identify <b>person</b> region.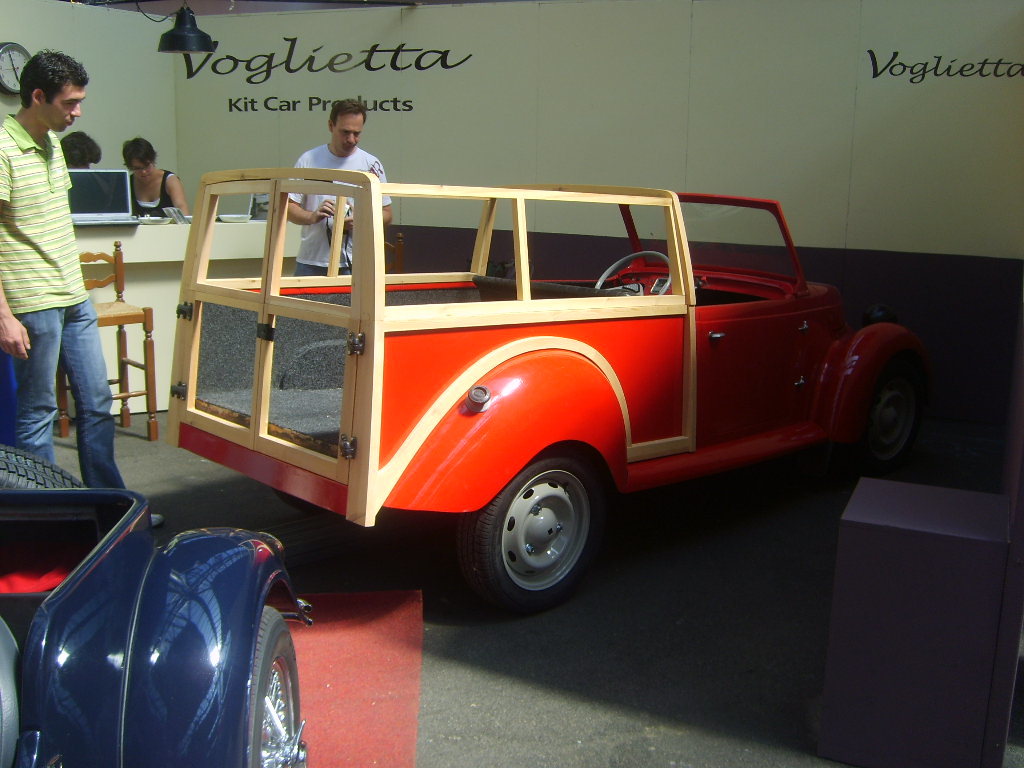
Region: [0,51,124,488].
